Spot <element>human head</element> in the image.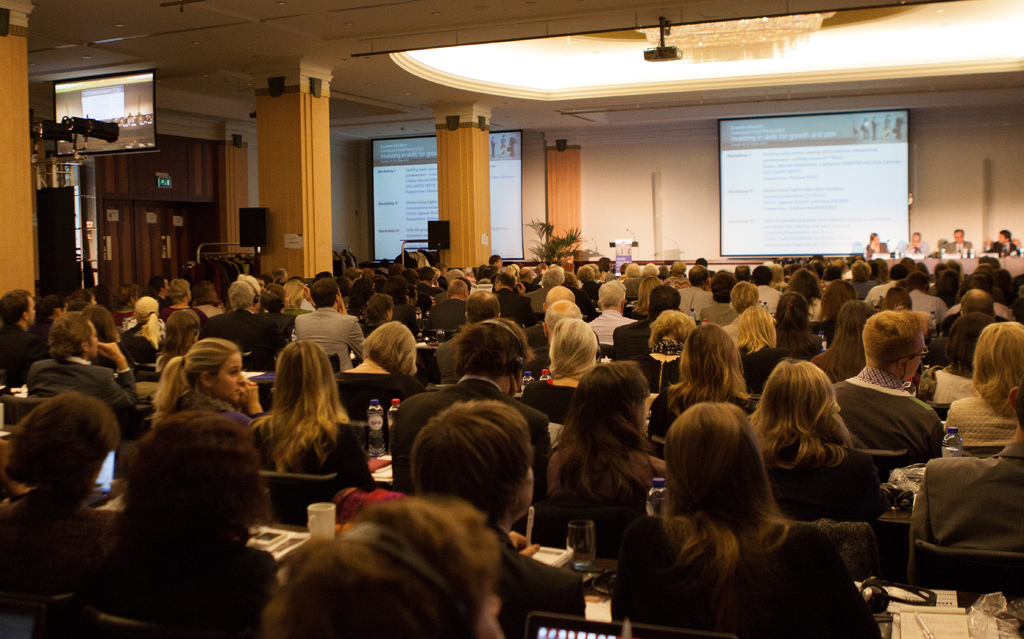
<element>human head</element> found at bbox=(283, 280, 316, 301).
